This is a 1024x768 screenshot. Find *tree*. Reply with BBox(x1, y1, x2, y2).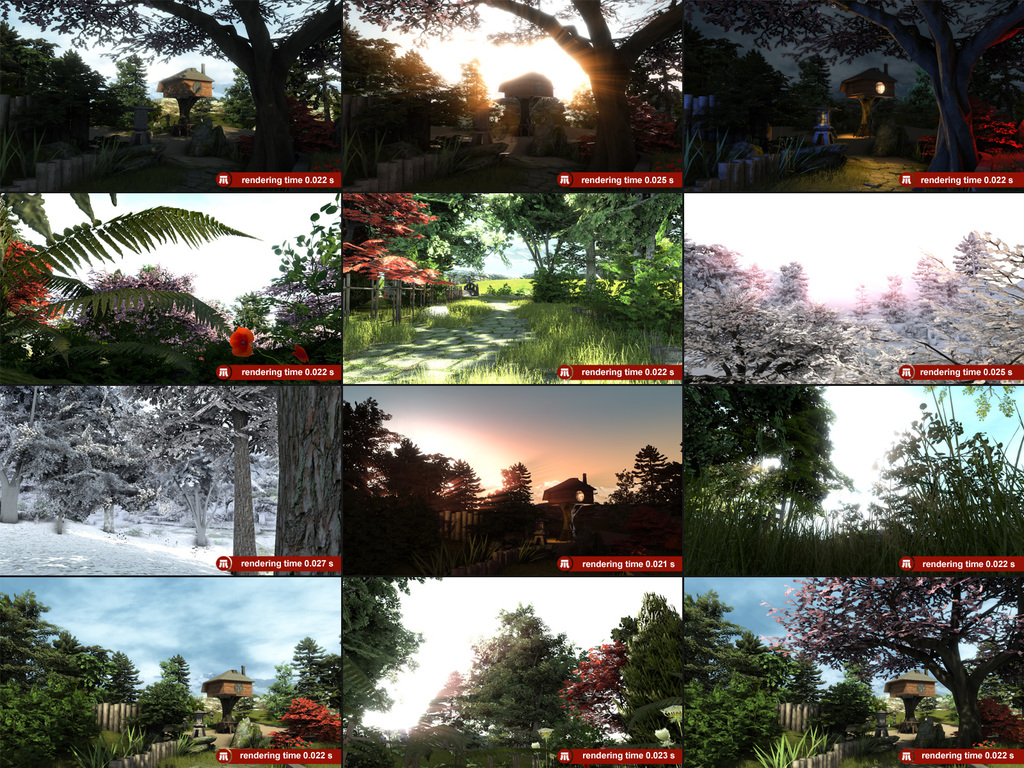
BBox(684, 383, 1023, 569).
